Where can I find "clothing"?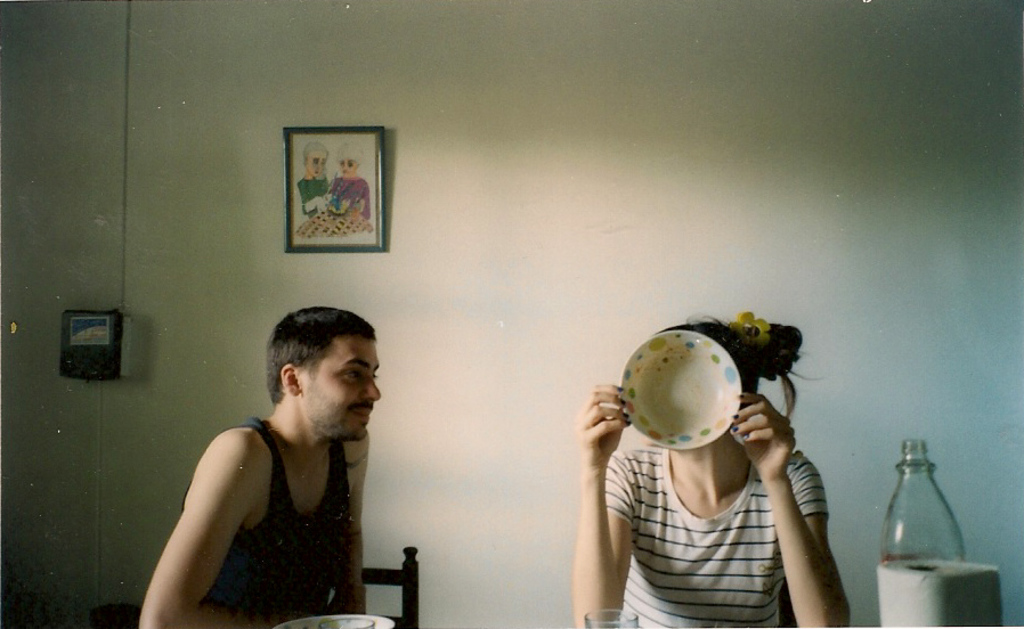
You can find it at [193, 409, 350, 628].
